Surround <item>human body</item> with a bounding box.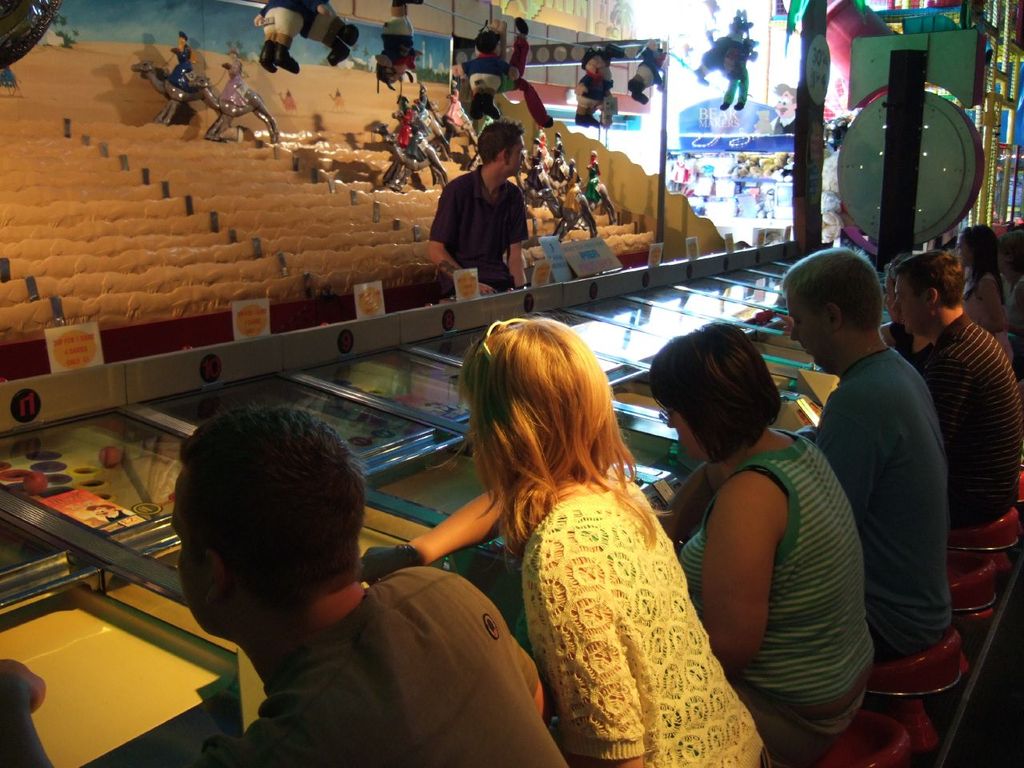
detection(430, 121, 541, 293).
